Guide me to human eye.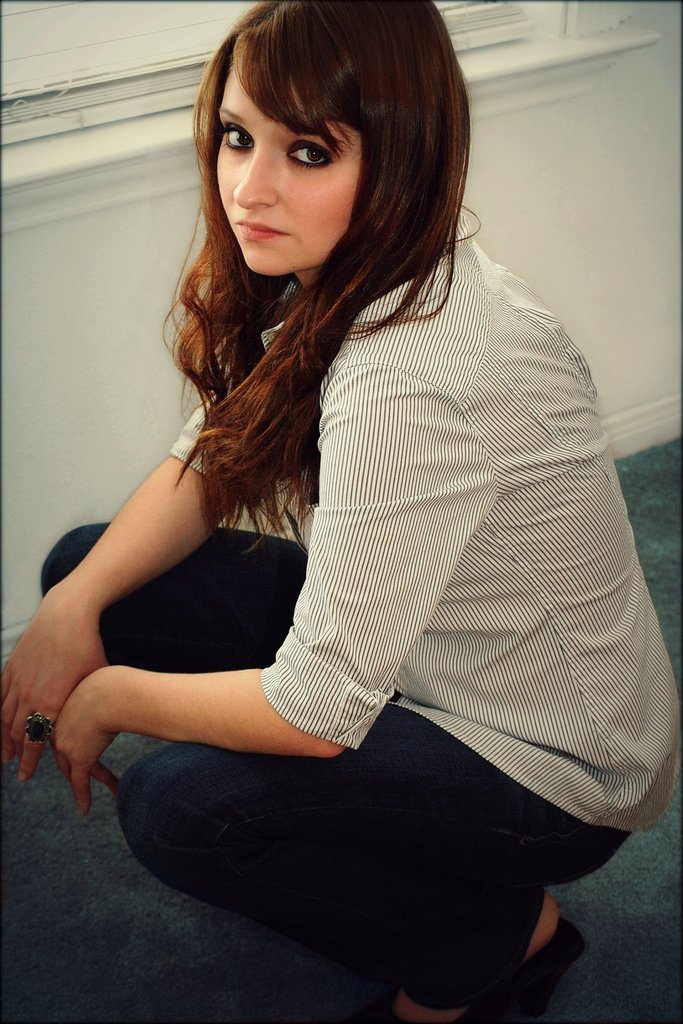
Guidance: 220/118/252/154.
